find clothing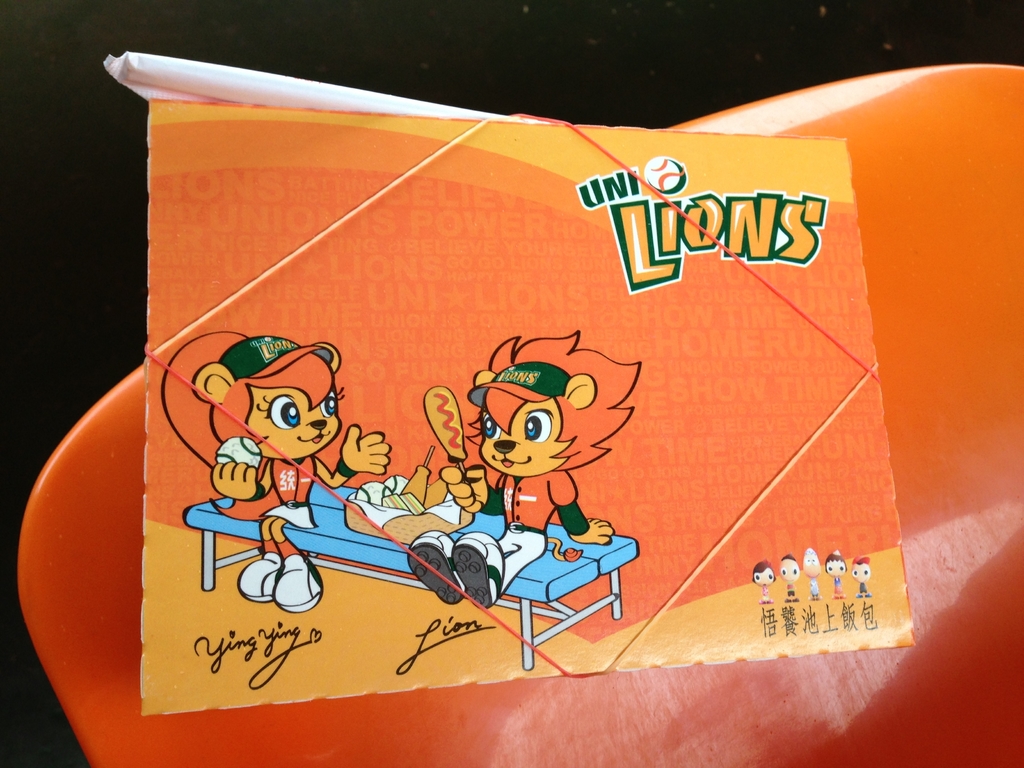
rect(486, 474, 575, 593)
